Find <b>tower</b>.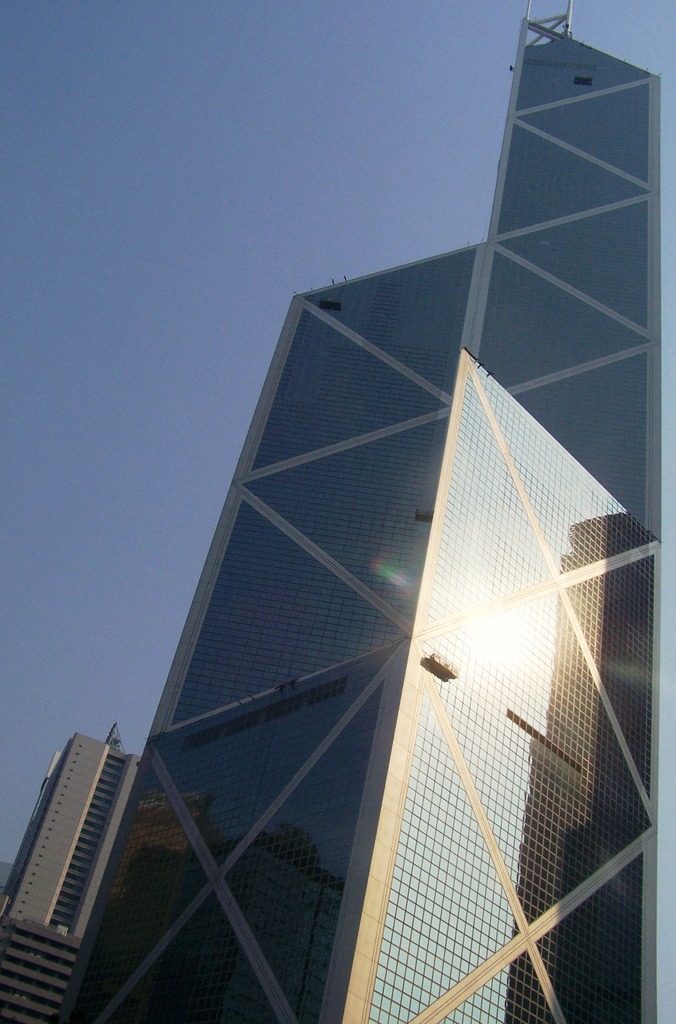
rect(6, 708, 131, 1023).
